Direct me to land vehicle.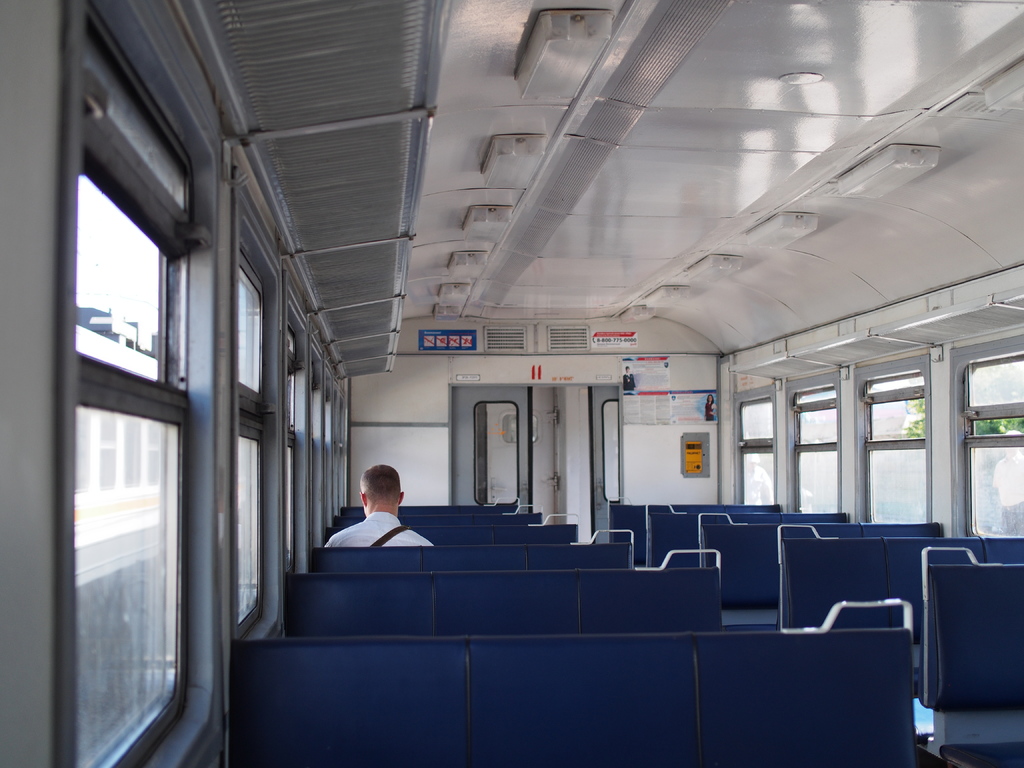
Direction: <region>2, 0, 1023, 764</region>.
